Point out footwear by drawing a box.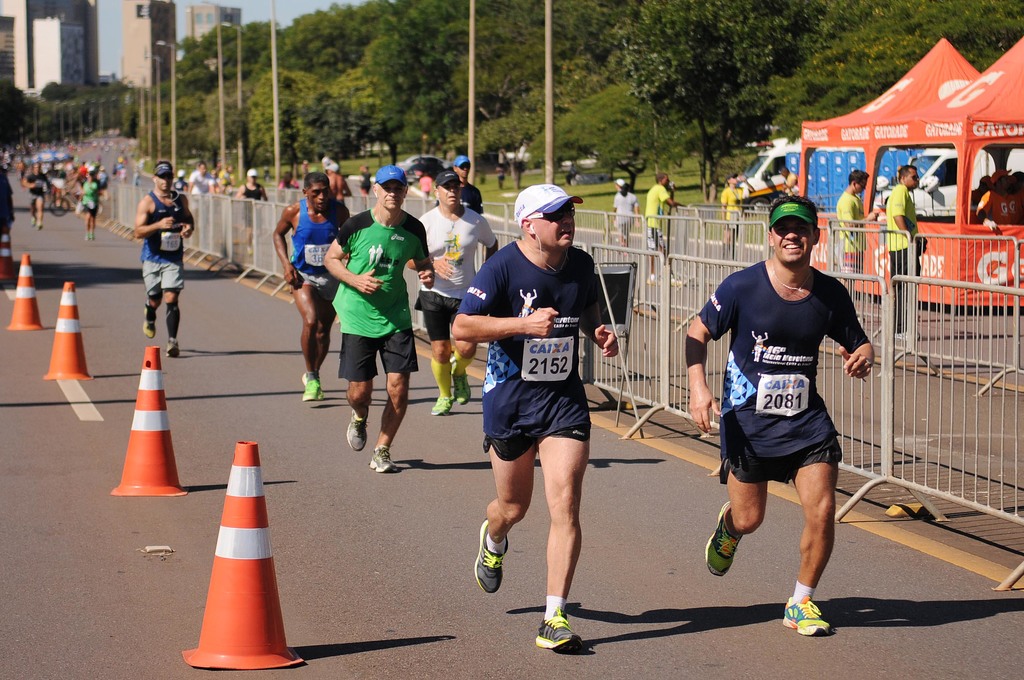
(141, 309, 157, 339).
